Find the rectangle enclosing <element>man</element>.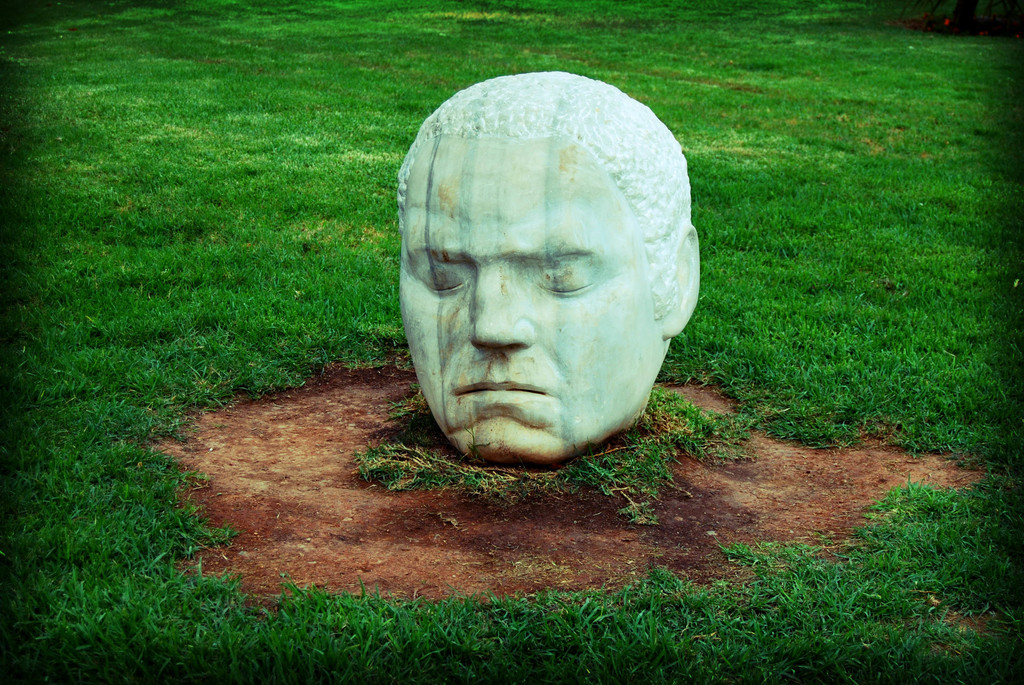
(x1=399, y1=73, x2=703, y2=463).
